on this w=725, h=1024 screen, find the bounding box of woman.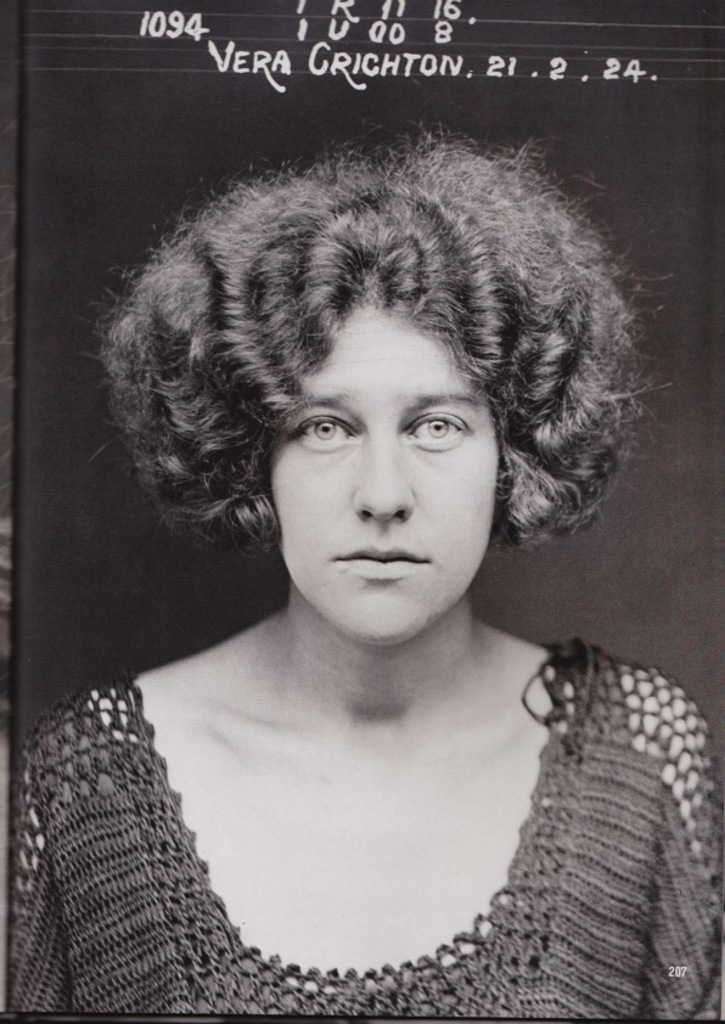
Bounding box: bbox=[11, 144, 721, 1015].
